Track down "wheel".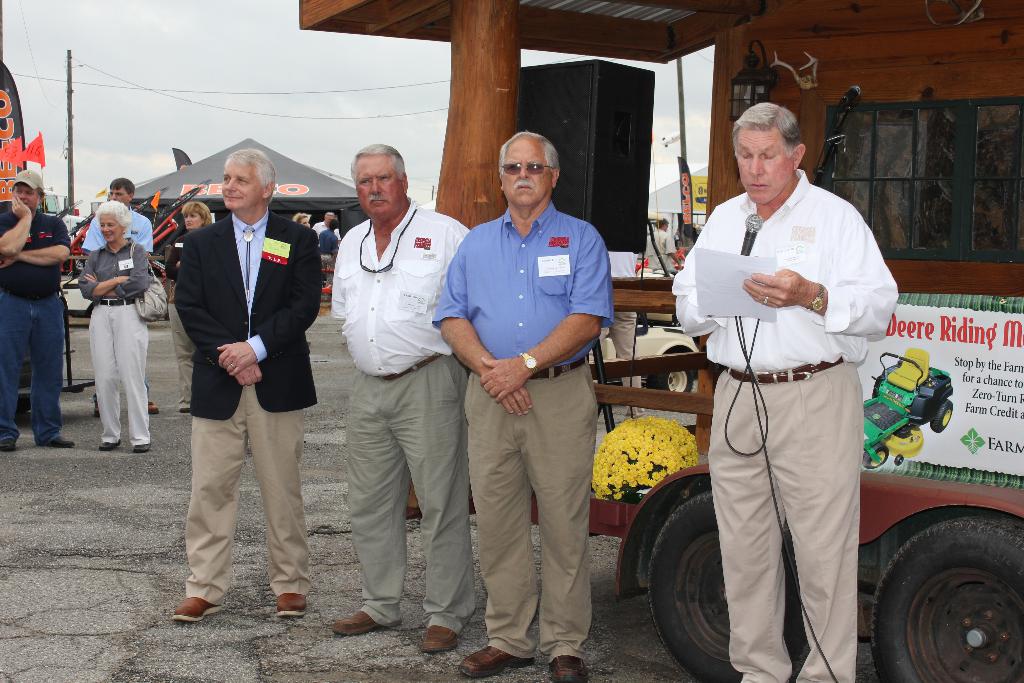
Tracked to 652, 372, 691, 391.
